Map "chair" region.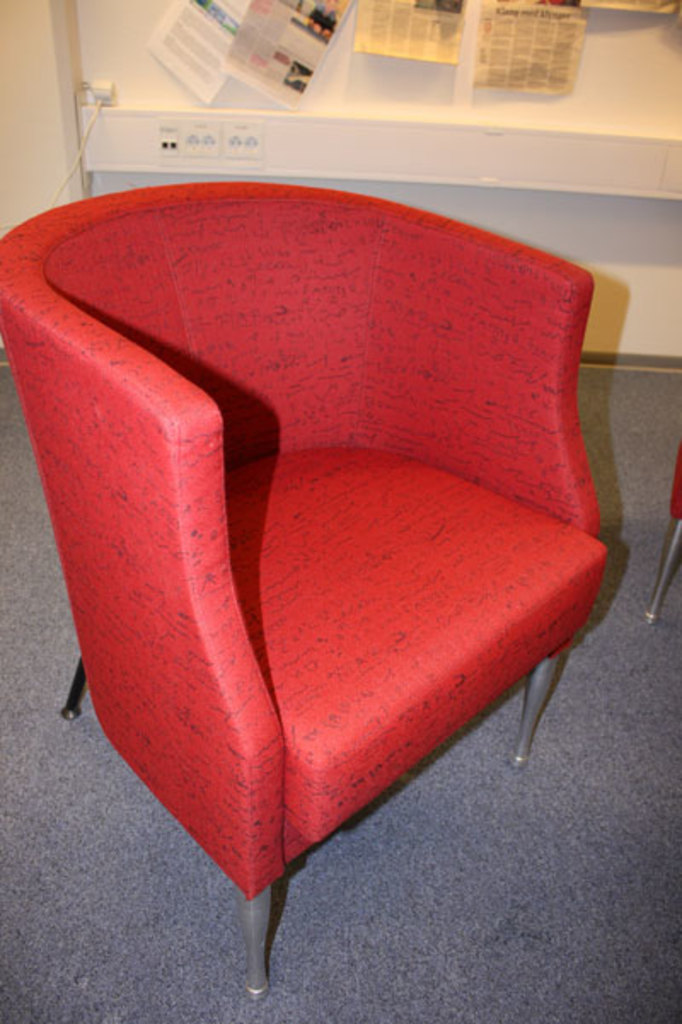
Mapped to BBox(650, 441, 680, 624).
